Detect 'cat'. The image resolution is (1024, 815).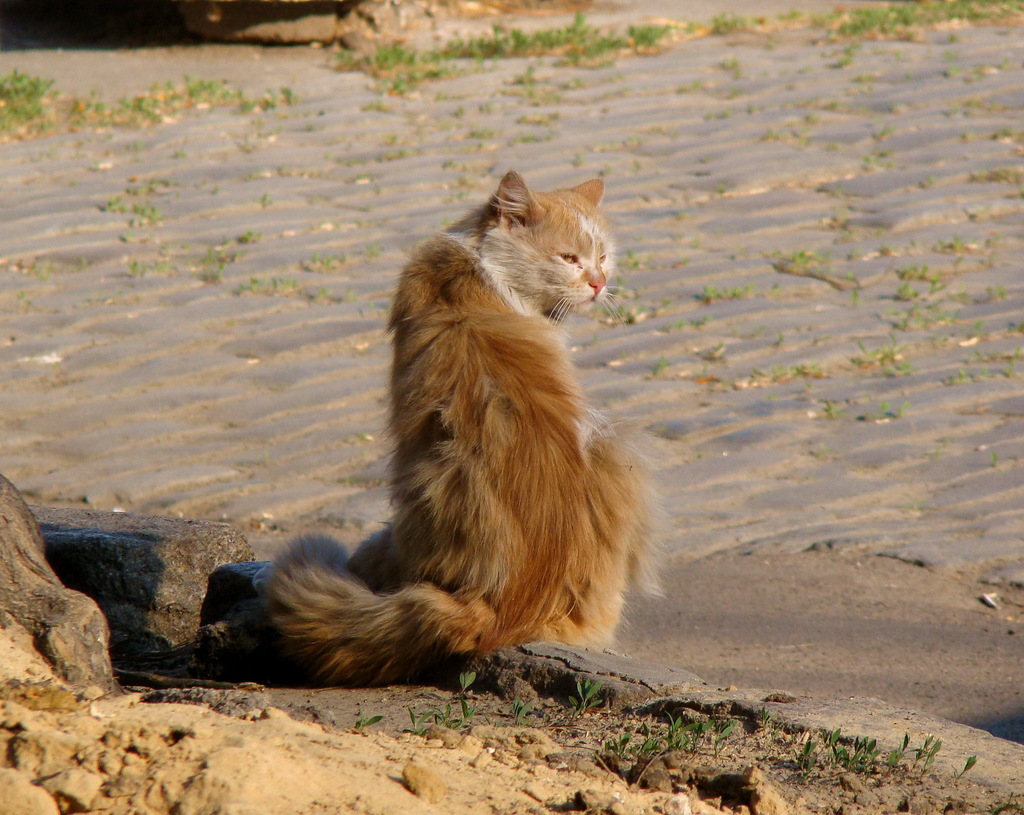
x1=262 y1=172 x2=661 y2=691.
